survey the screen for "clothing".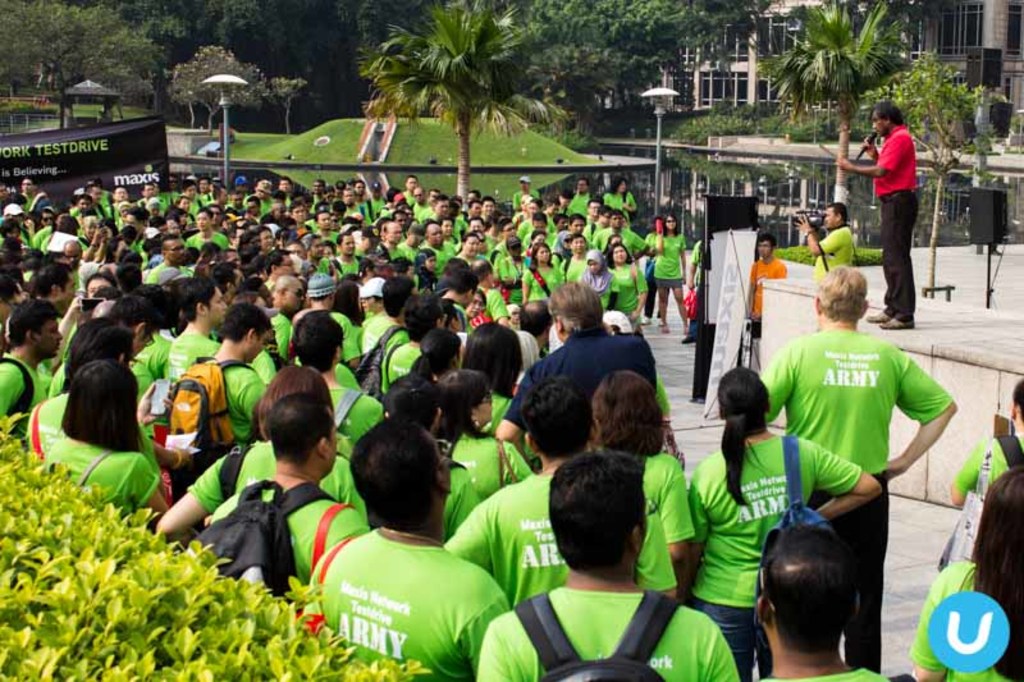
Survey found: region(653, 232, 684, 276).
